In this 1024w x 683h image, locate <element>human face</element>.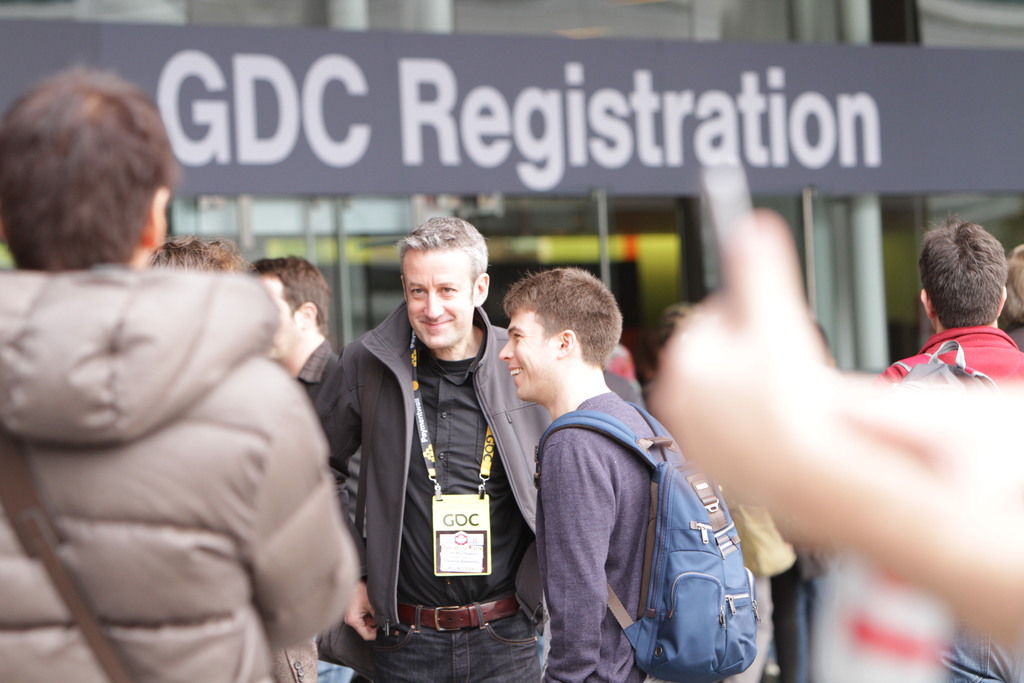
Bounding box: l=269, t=279, r=304, b=359.
